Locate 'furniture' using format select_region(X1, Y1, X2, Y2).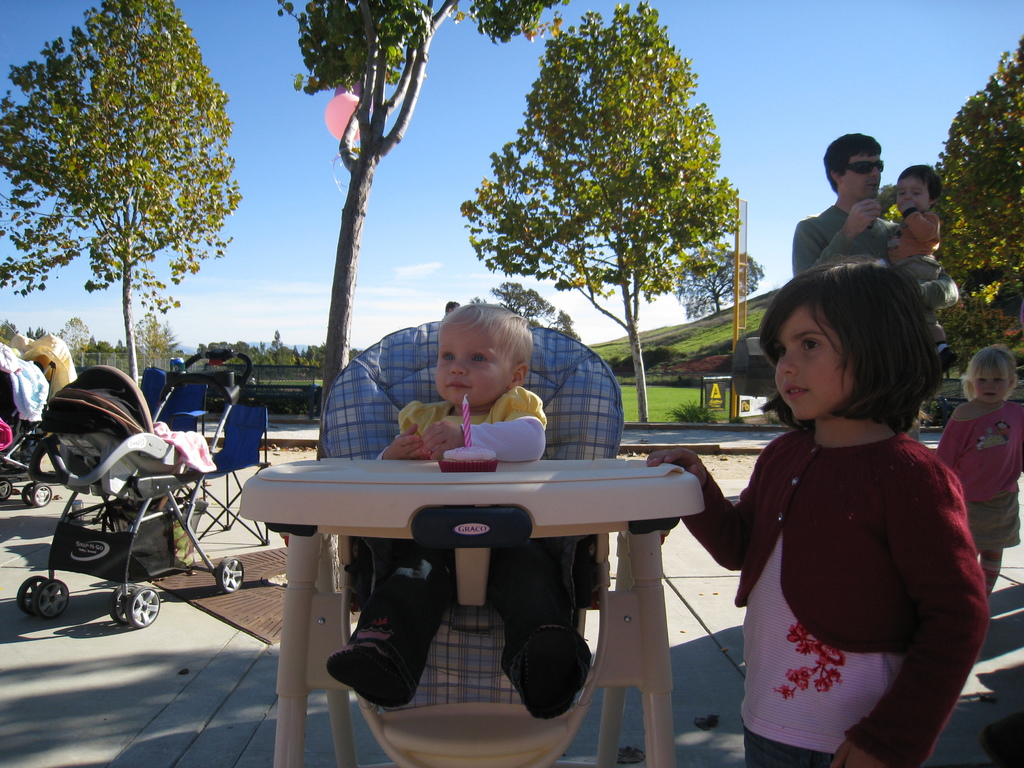
select_region(201, 404, 267, 540).
